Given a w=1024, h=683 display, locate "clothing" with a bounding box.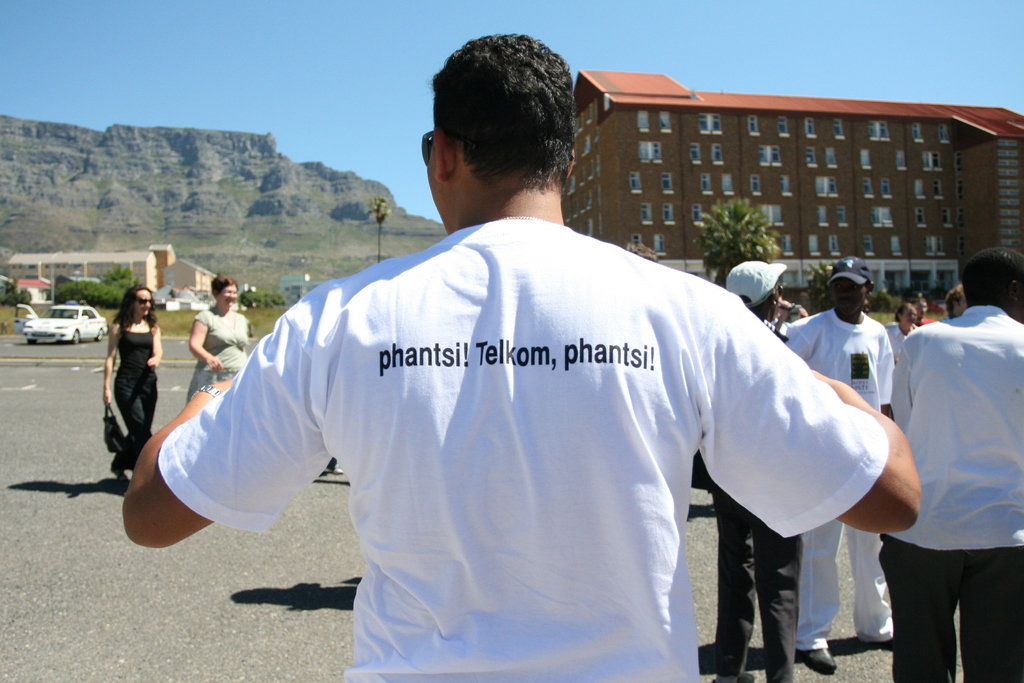
Located: [157,220,889,682].
